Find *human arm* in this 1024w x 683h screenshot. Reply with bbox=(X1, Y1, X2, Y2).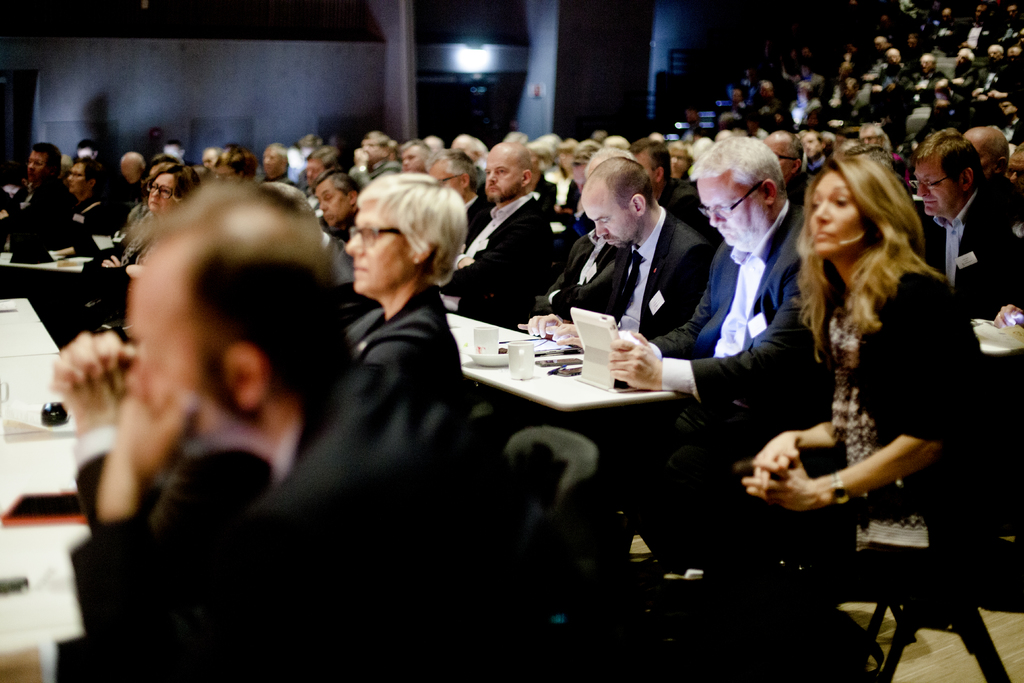
bbox=(99, 252, 119, 268).
